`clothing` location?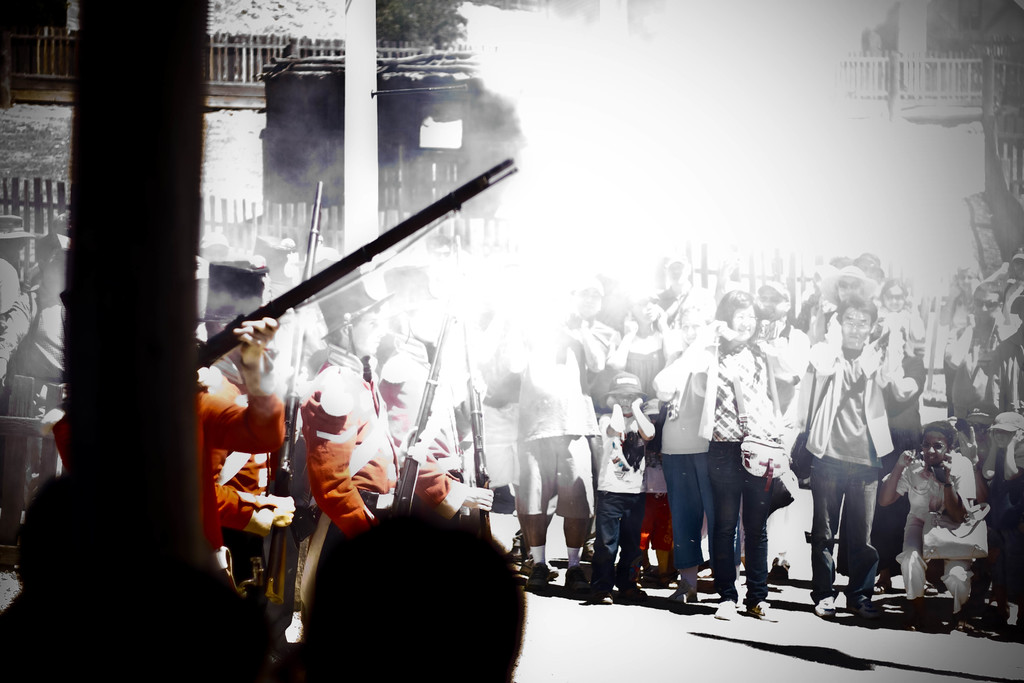
(54, 372, 286, 569)
